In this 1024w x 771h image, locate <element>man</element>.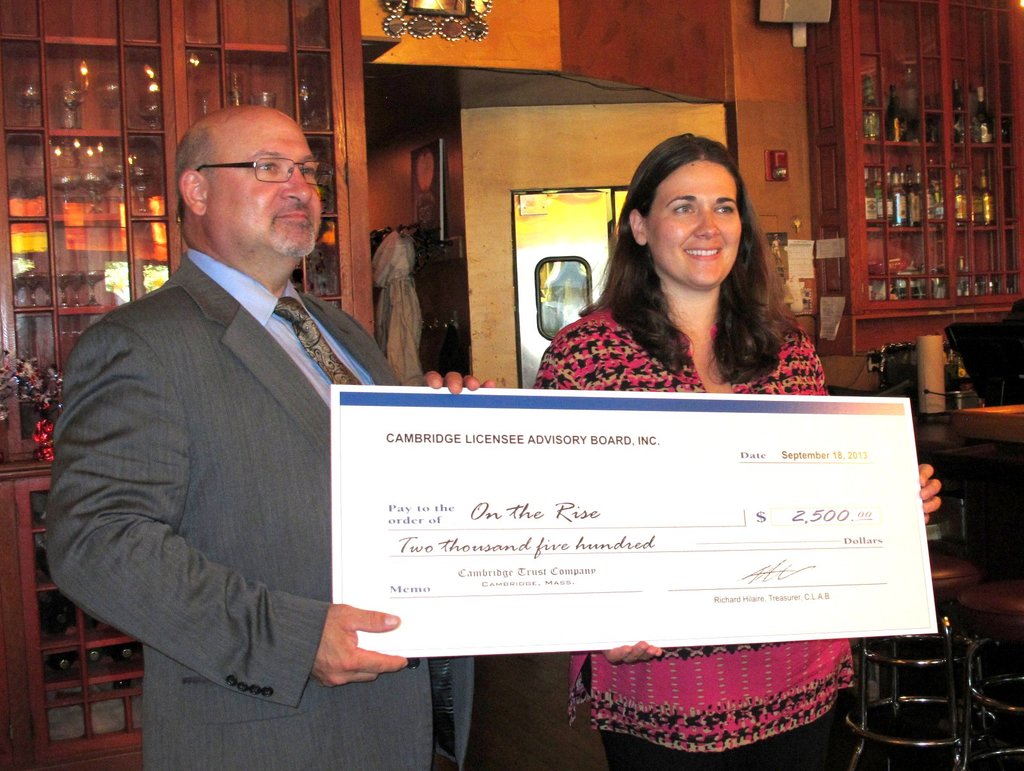
Bounding box: (52,56,402,759).
